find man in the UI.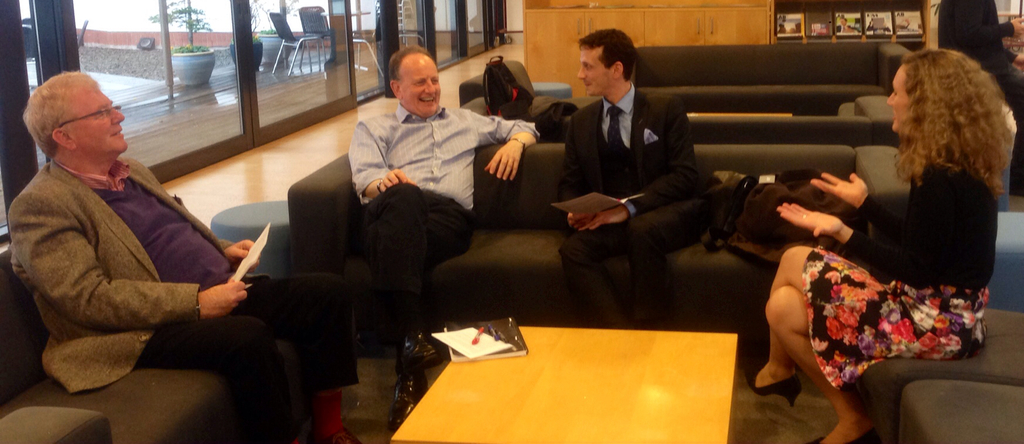
UI element at [528,31,740,333].
